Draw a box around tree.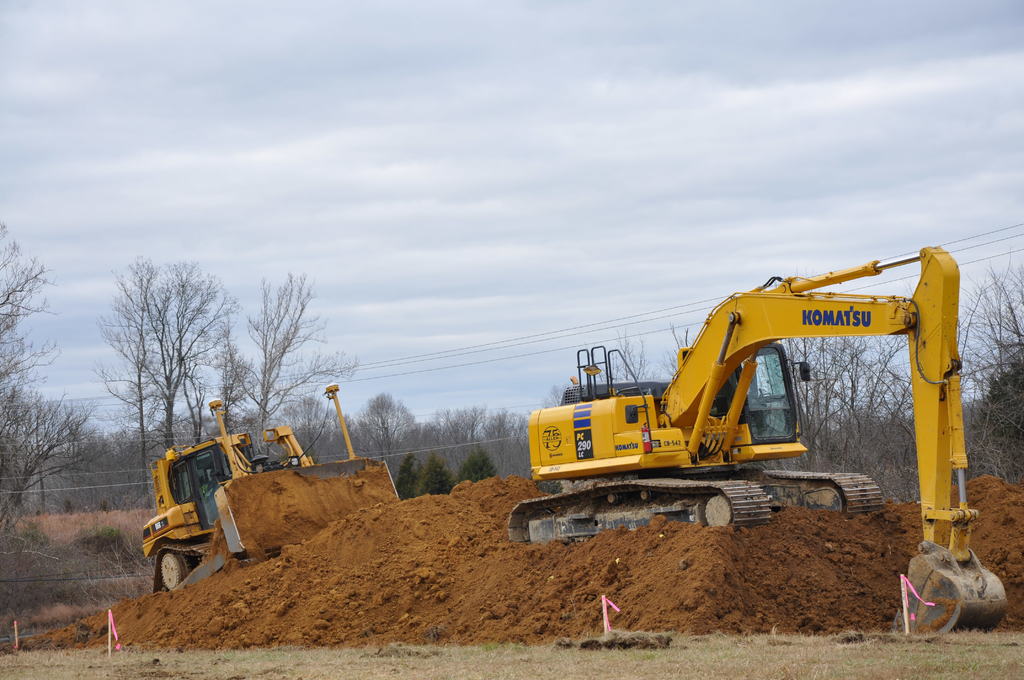
{"left": 355, "top": 394, "right": 412, "bottom": 492}.
